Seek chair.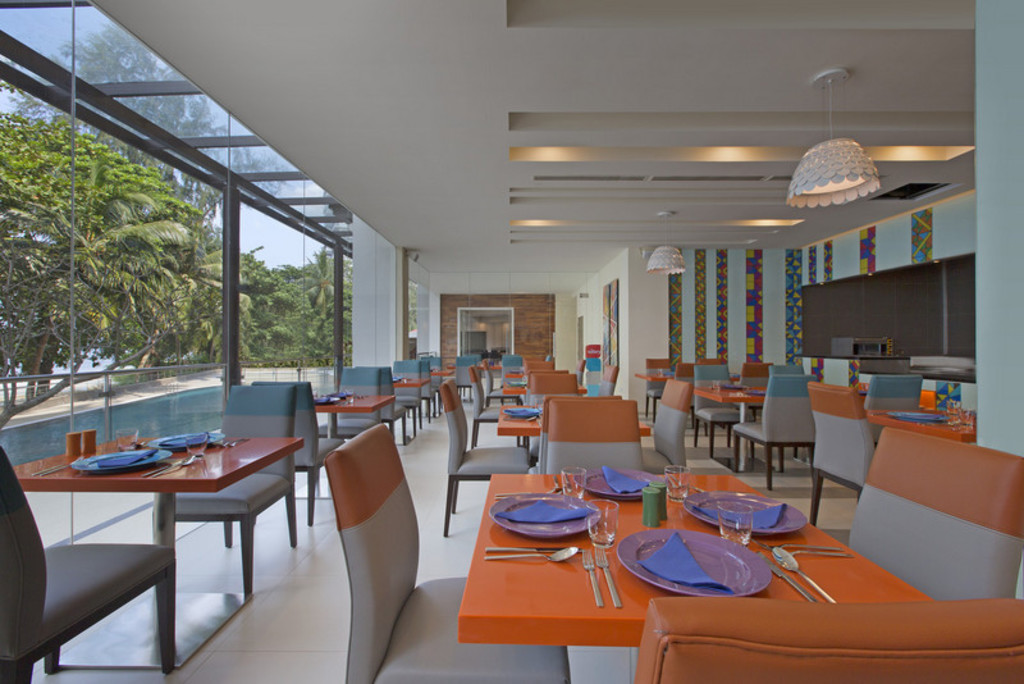
Rect(154, 386, 303, 601).
